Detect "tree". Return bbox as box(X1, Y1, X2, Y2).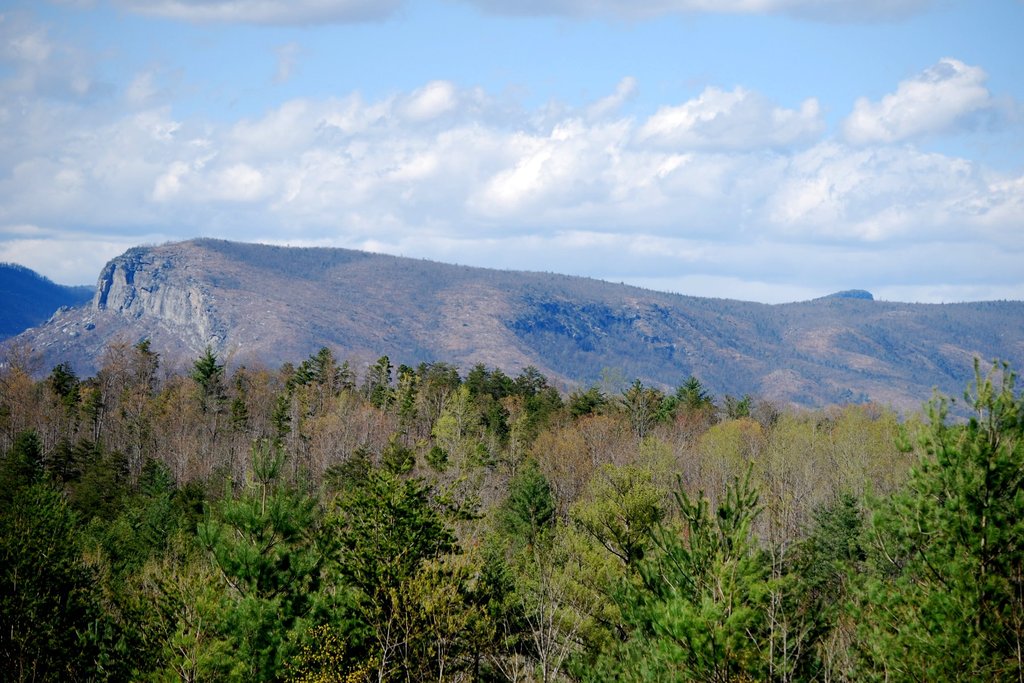
box(420, 443, 459, 476).
